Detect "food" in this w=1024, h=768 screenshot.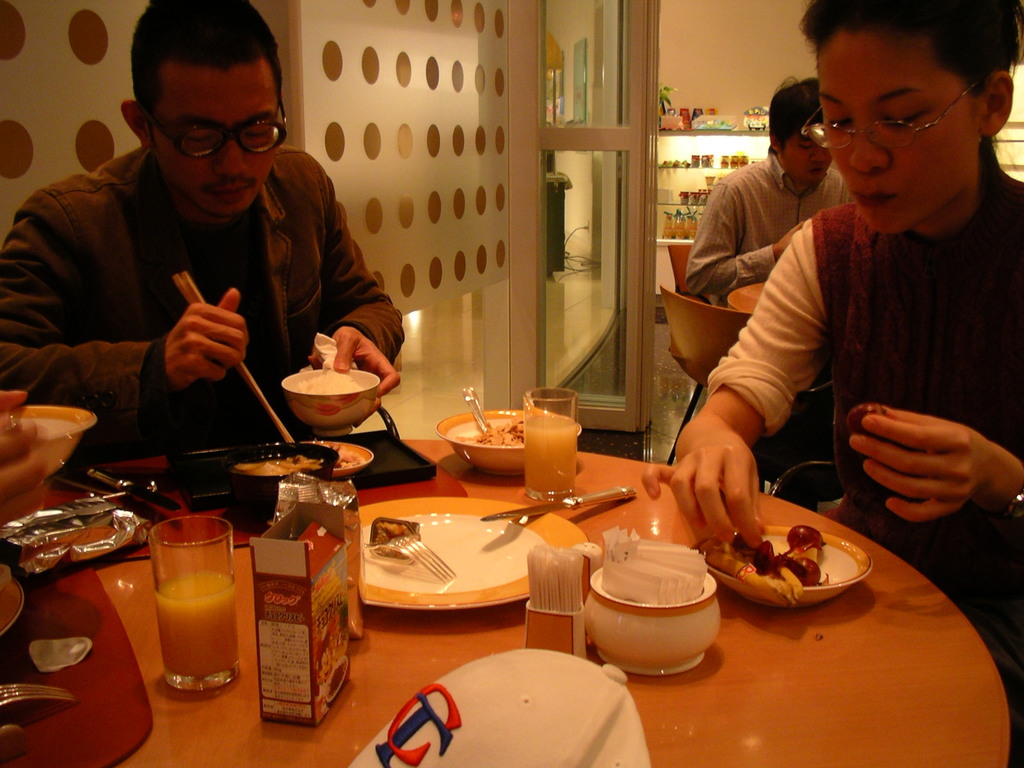
Detection: [236,449,322,484].
